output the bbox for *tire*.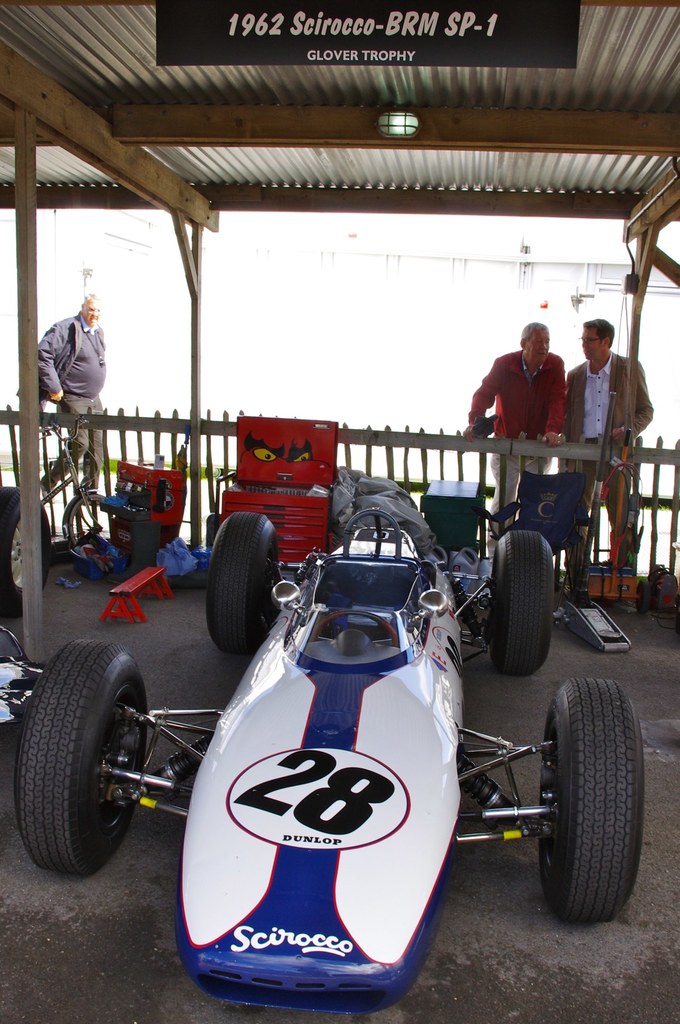
(490,531,547,676).
